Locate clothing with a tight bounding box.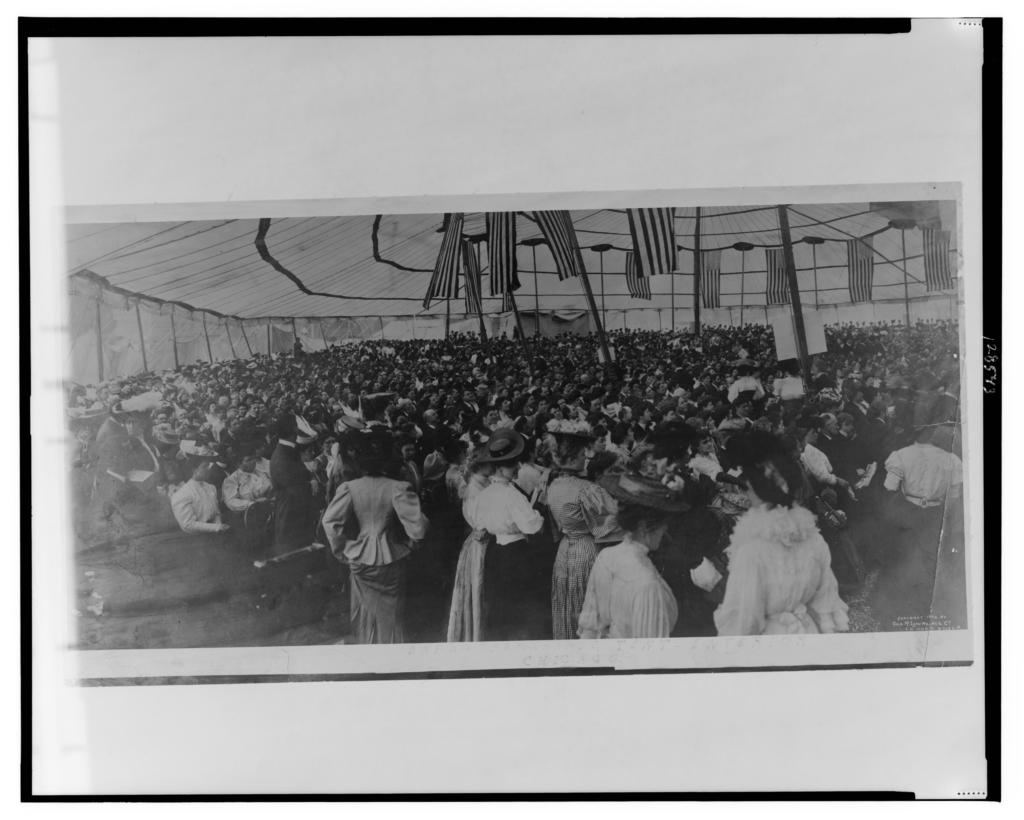
rect(709, 500, 852, 637).
